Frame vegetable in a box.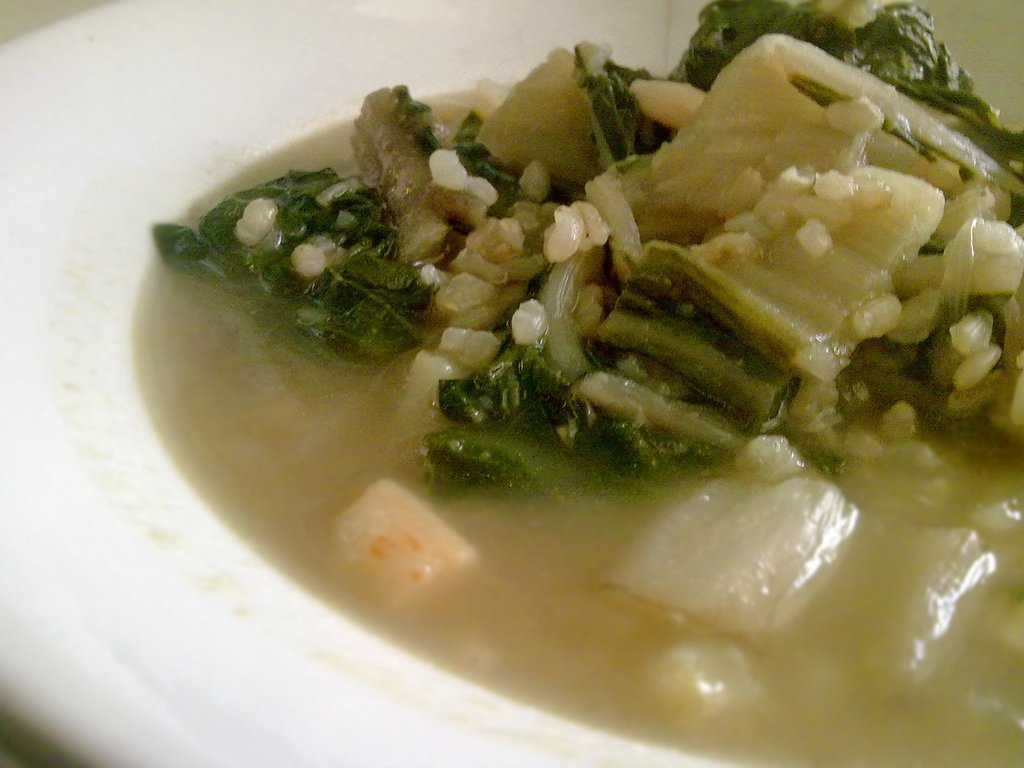
bbox(572, 0, 1023, 211).
